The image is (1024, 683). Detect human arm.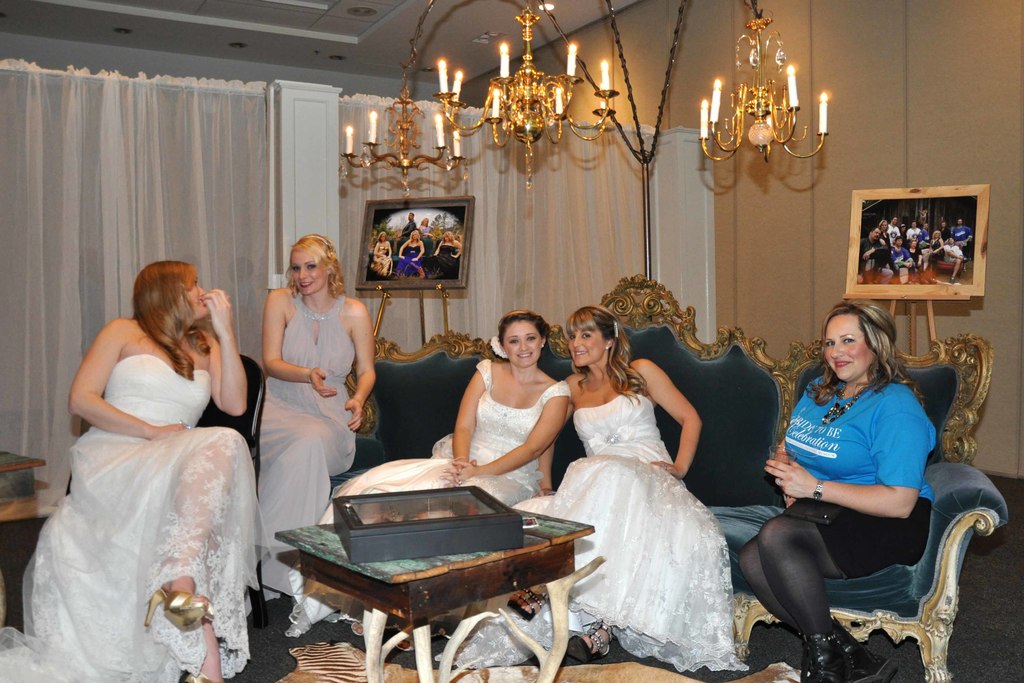
Detection: box(963, 227, 971, 245).
